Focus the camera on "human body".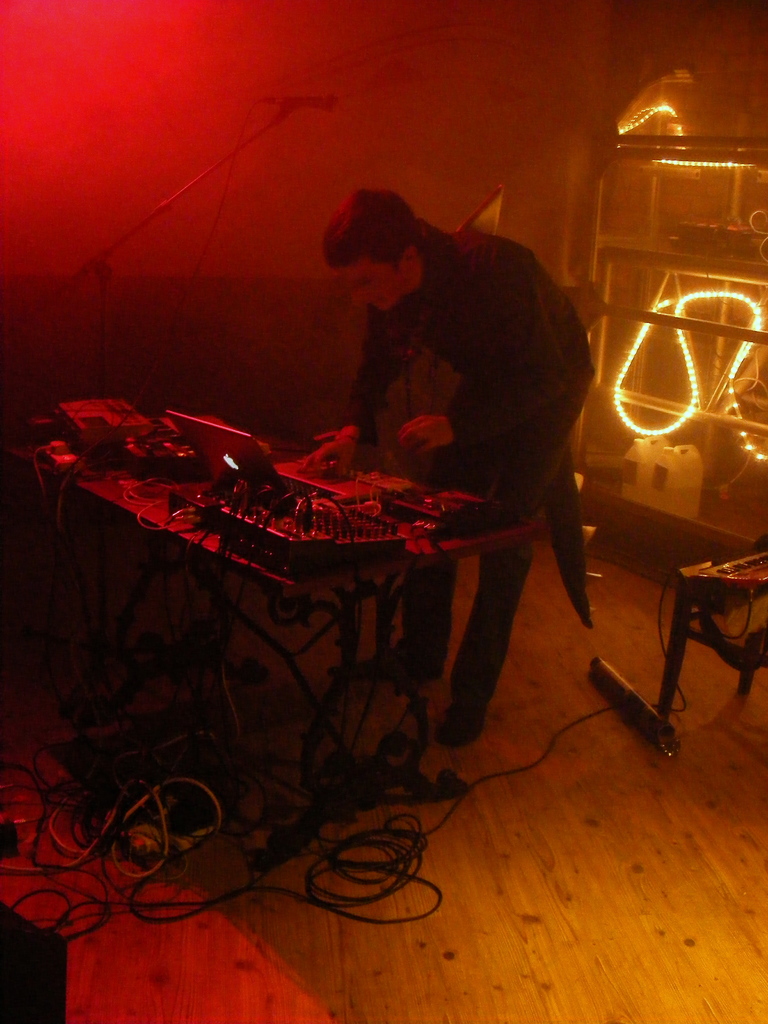
Focus region: bbox=(269, 143, 604, 724).
